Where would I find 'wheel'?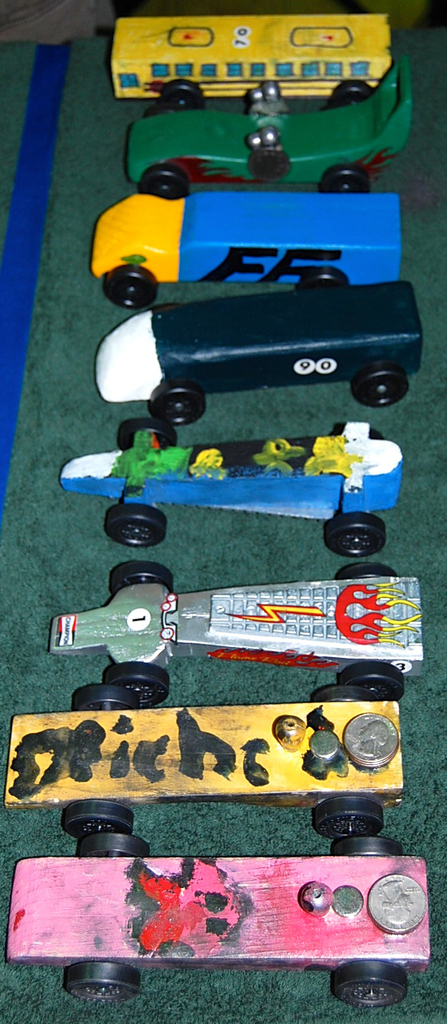
At [329, 80, 373, 101].
